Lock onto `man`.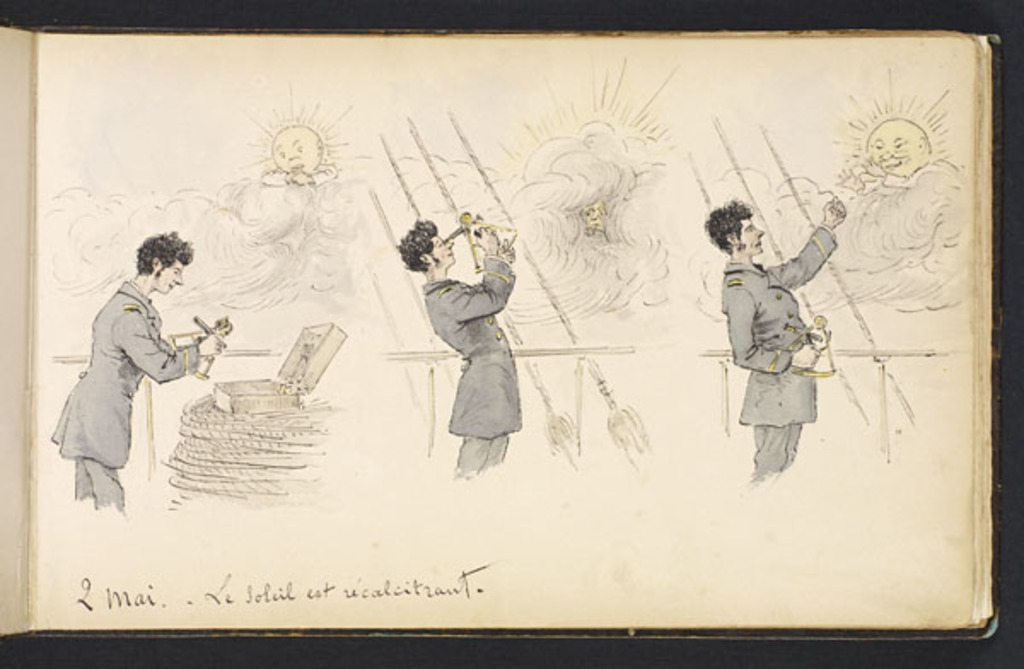
Locked: rect(394, 212, 522, 466).
